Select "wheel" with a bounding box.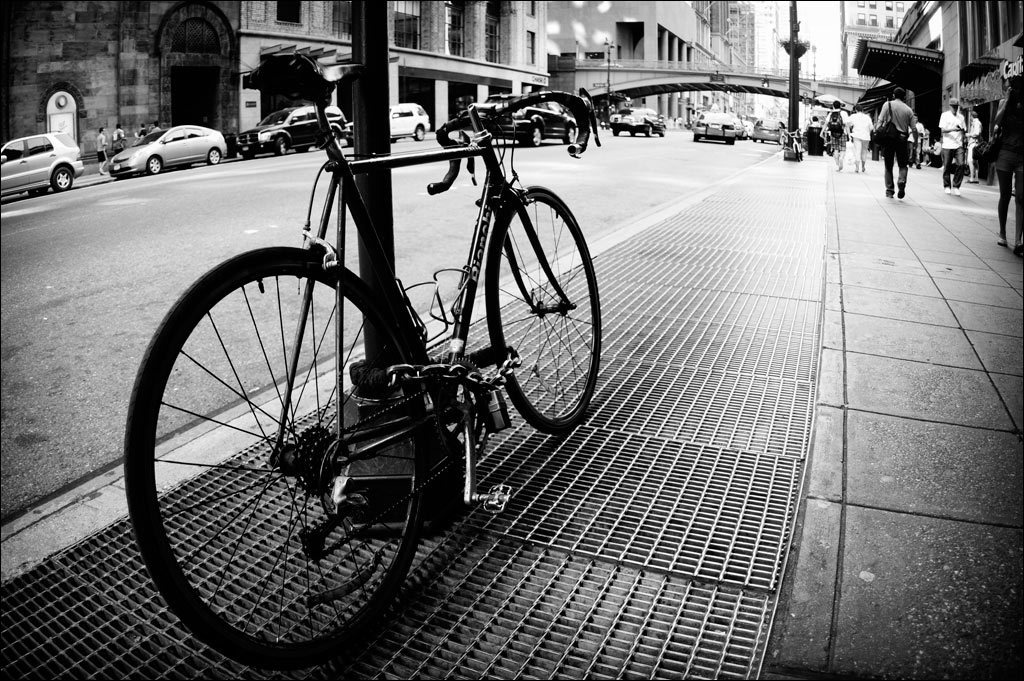
144,150,167,175.
